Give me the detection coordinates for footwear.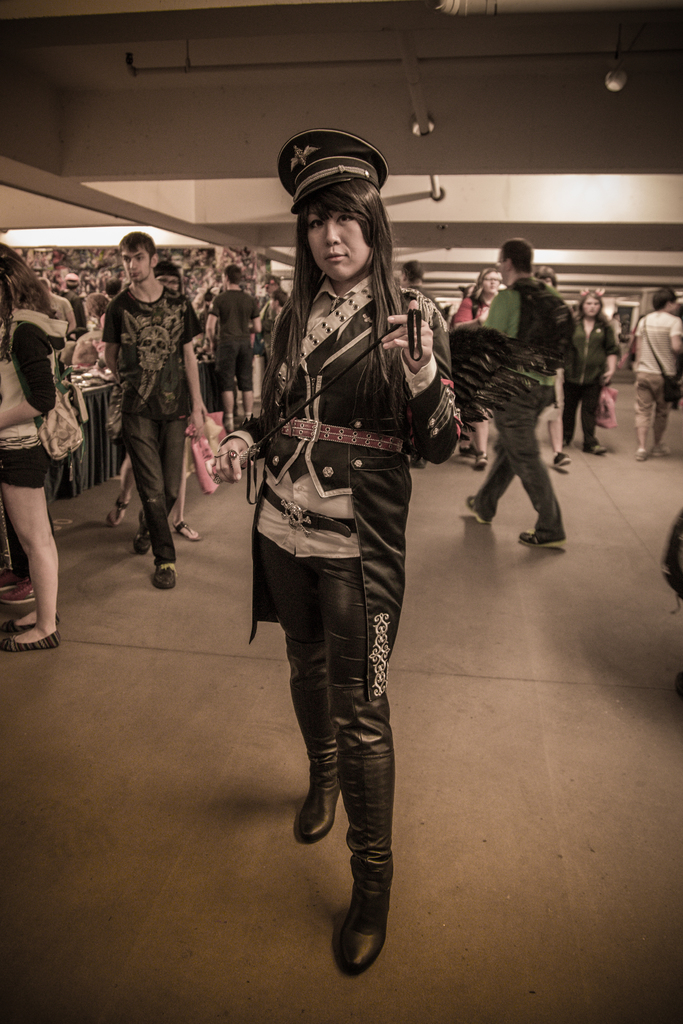
159/560/178/585.
